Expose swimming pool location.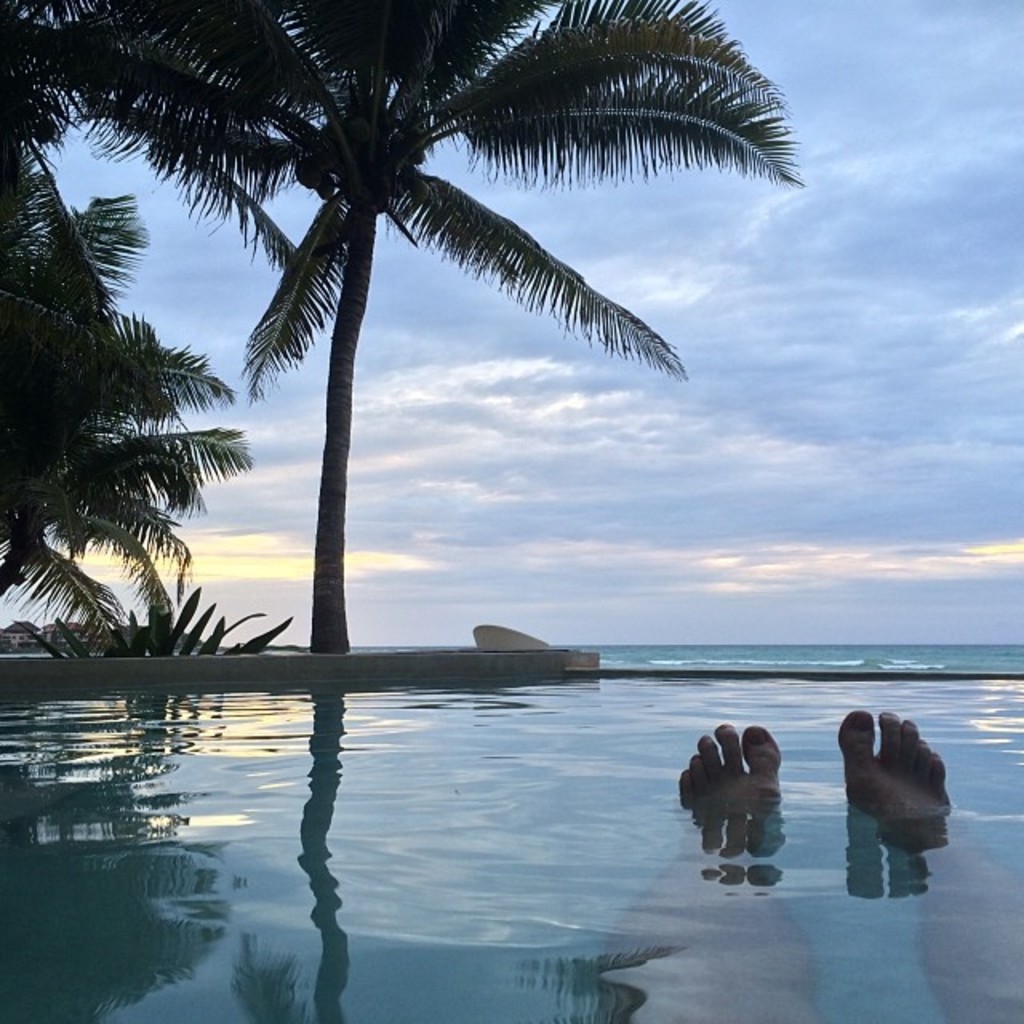
Exposed at crop(0, 664, 1022, 1022).
